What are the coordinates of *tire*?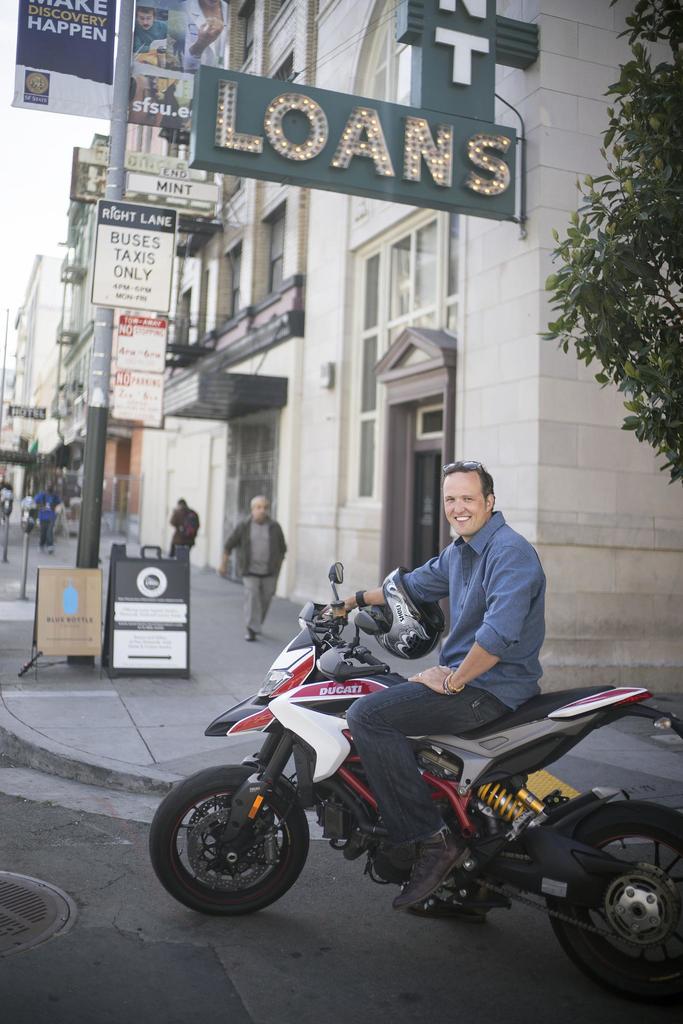
541/800/682/1006.
